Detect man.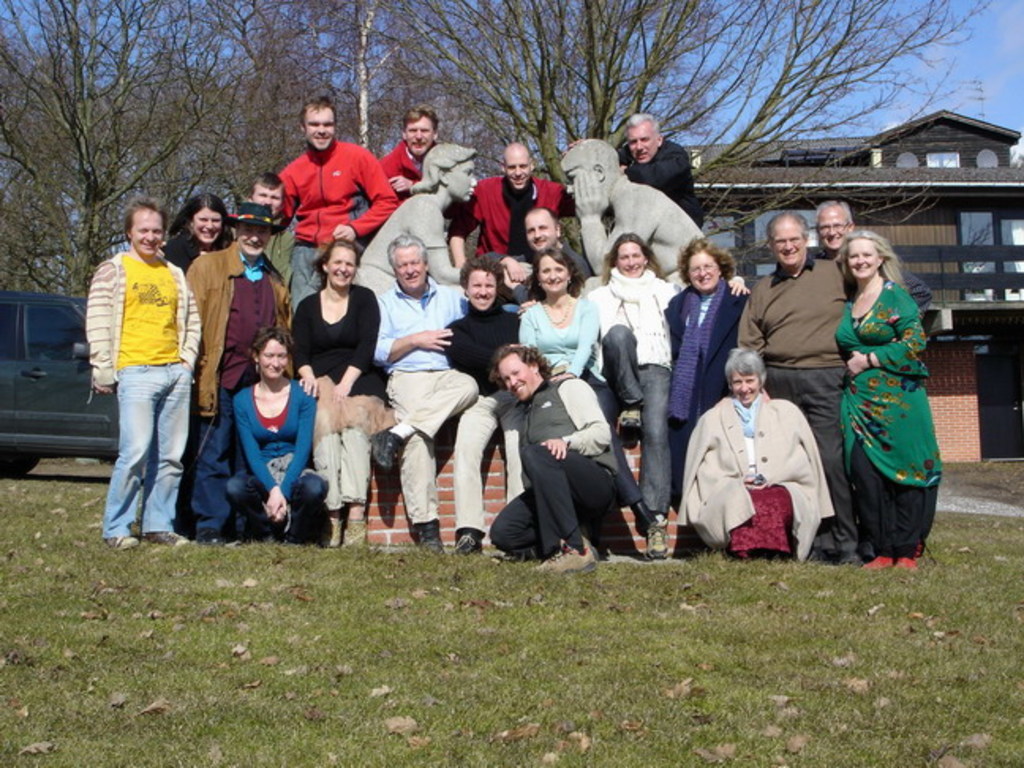
Detected at bbox=(563, 137, 703, 289).
